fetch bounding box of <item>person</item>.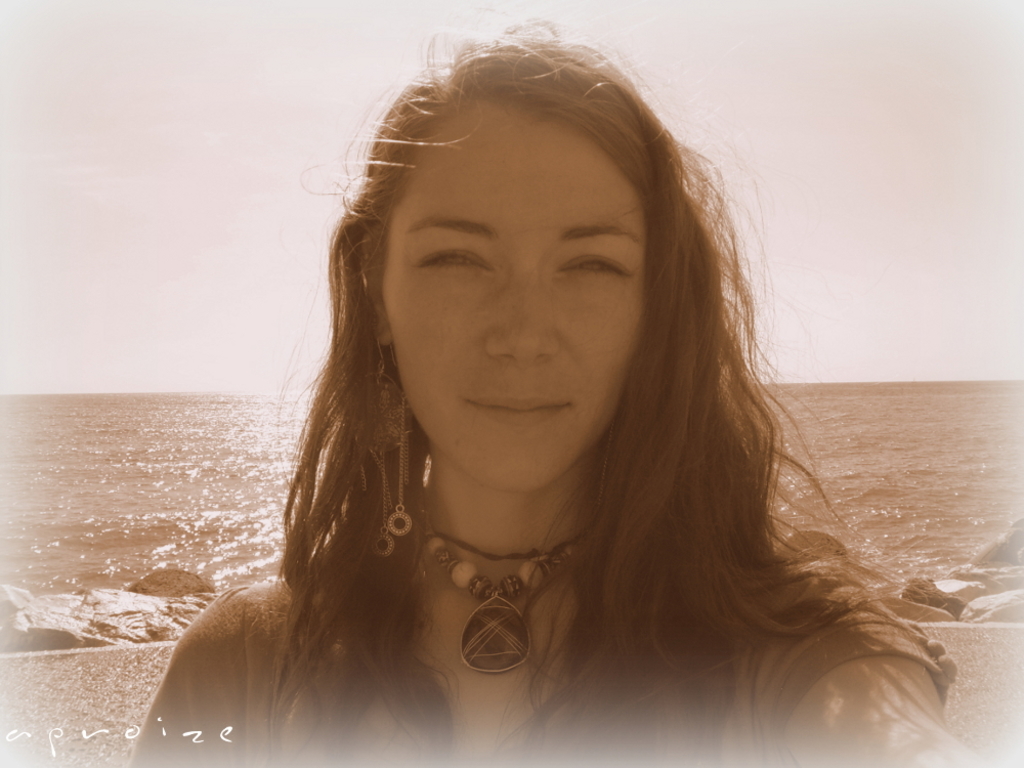
Bbox: BBox(128, 30, 988, 767).
